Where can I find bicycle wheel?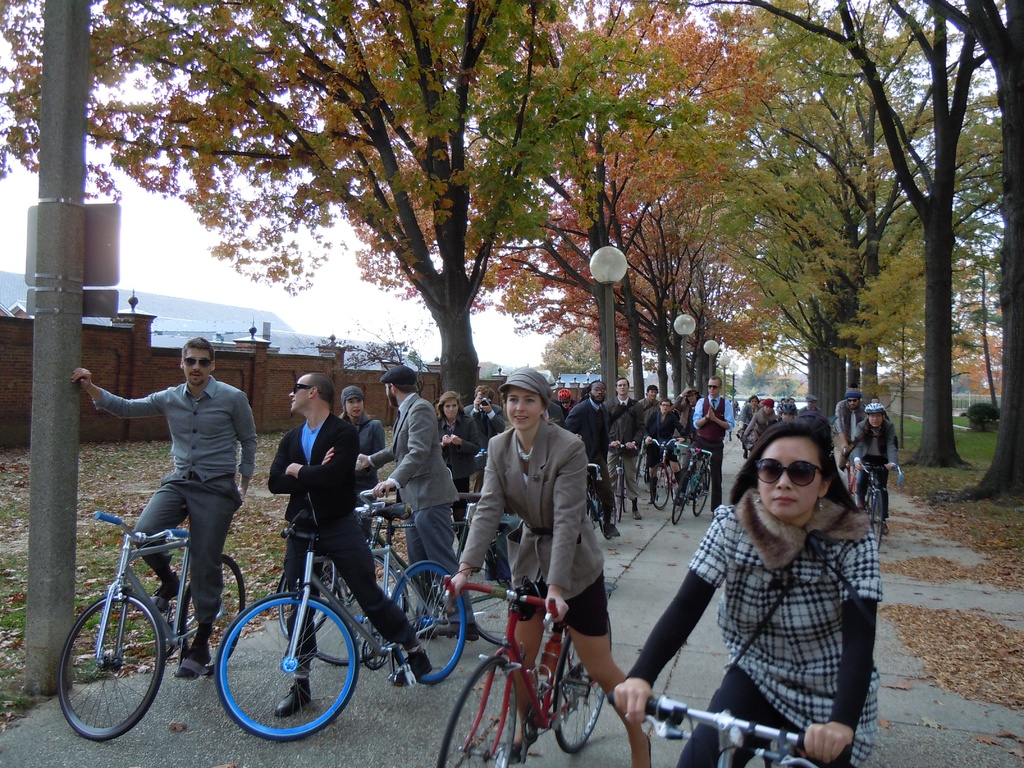
You can find it at bbox(278, 545, 337, 638).
